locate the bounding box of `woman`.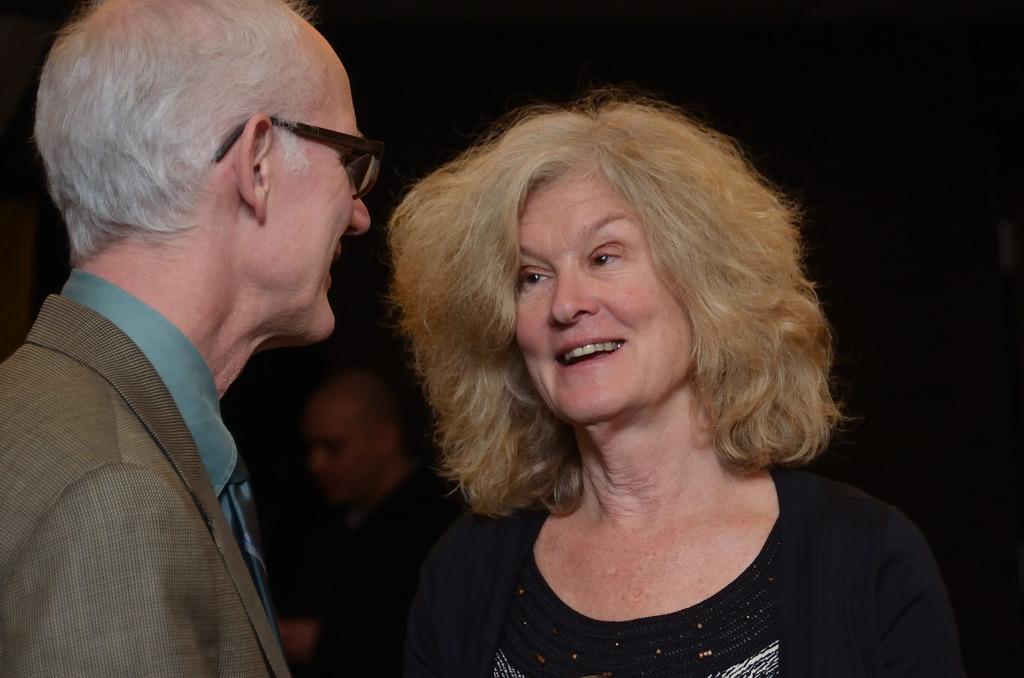
Bounding box: {"left": 338, "top": 88, "right": 911, "bottom": 652}.
